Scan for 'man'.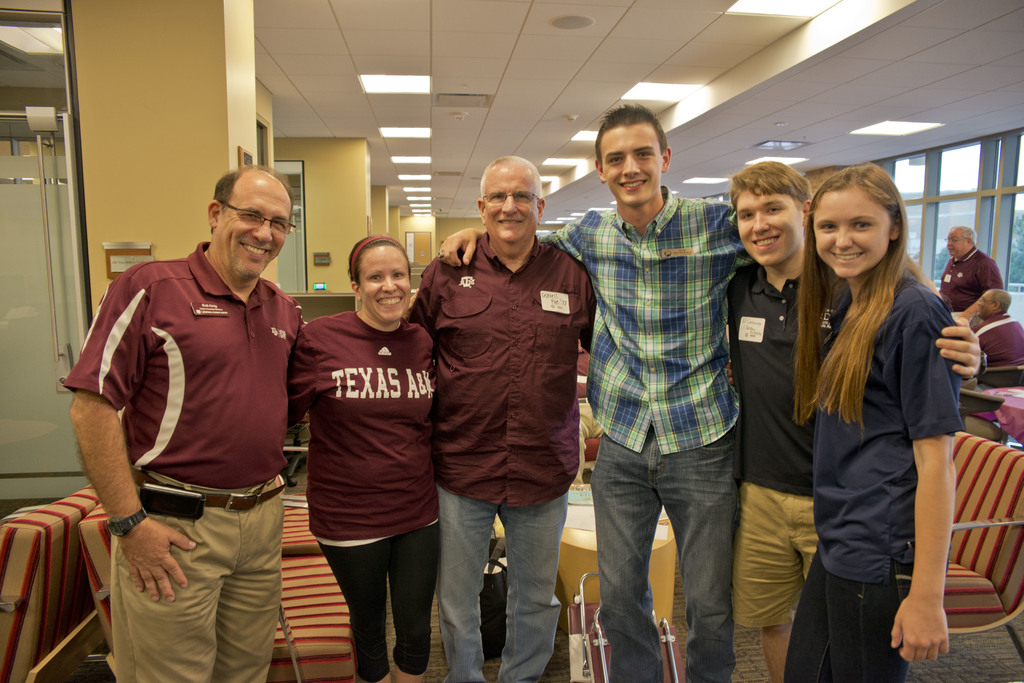
Scan result: box=[400, 157, 737, 682].
